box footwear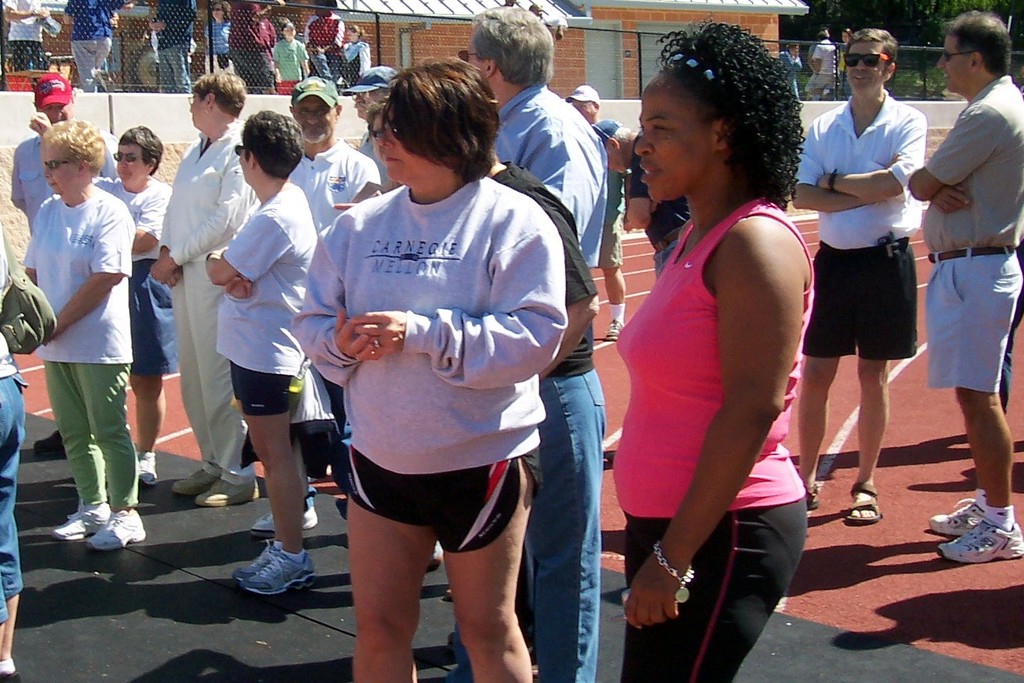
<bbox>53, 503, 112, 539</bbox>
